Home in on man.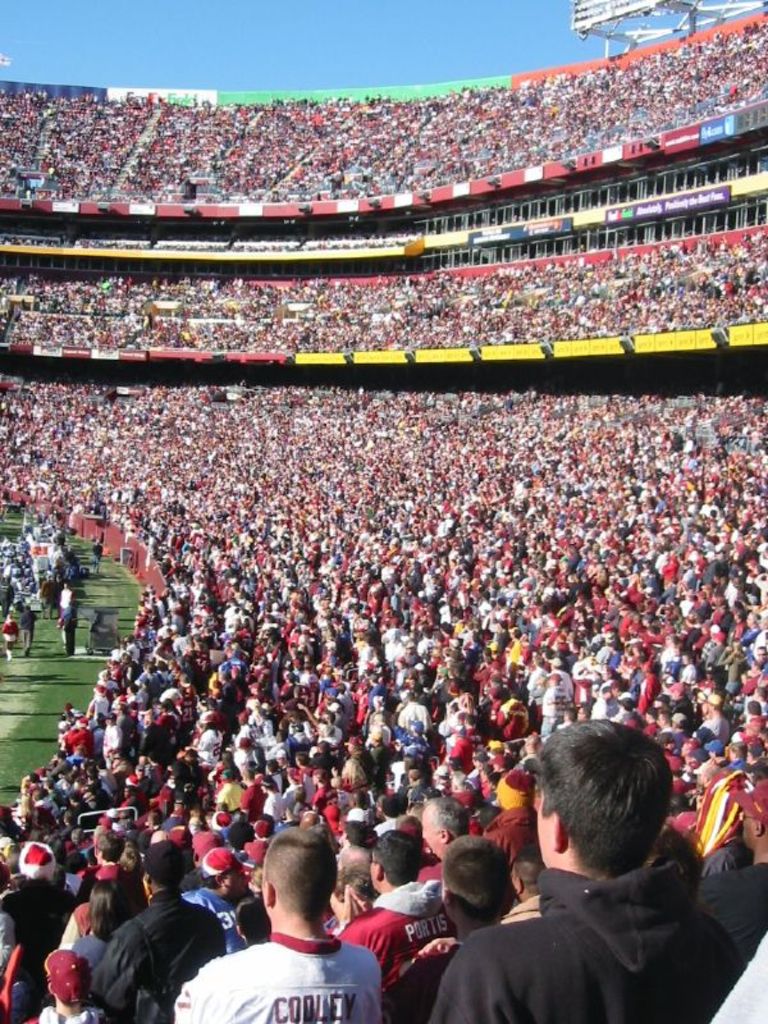
Homed in at BBox(696, 785, 767, 986).
